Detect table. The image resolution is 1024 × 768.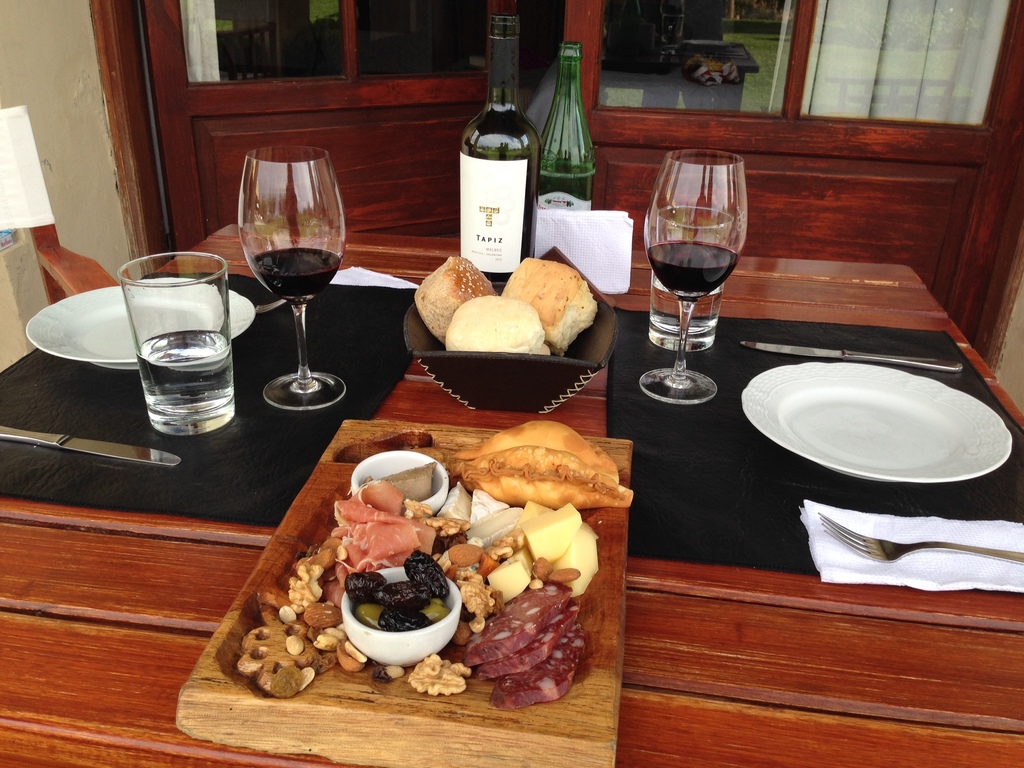
[x1=0, y1=115, x2=995, y2=767].
